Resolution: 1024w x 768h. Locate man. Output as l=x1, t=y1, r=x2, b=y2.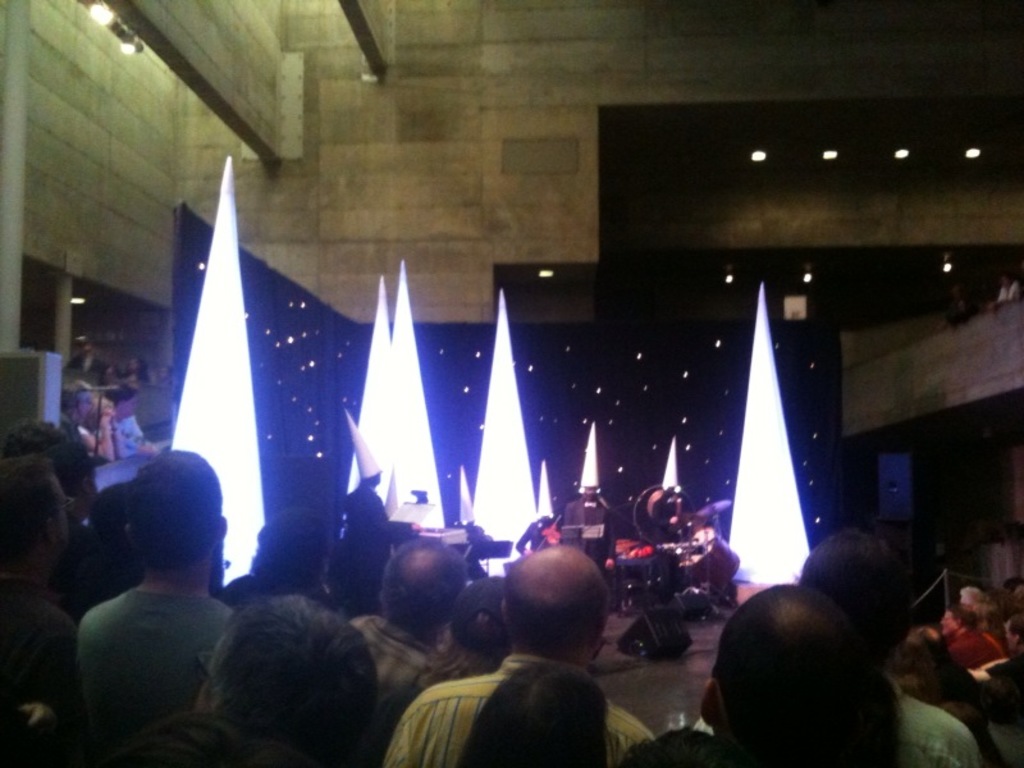
l=698, t=585, r=864, b=767.
